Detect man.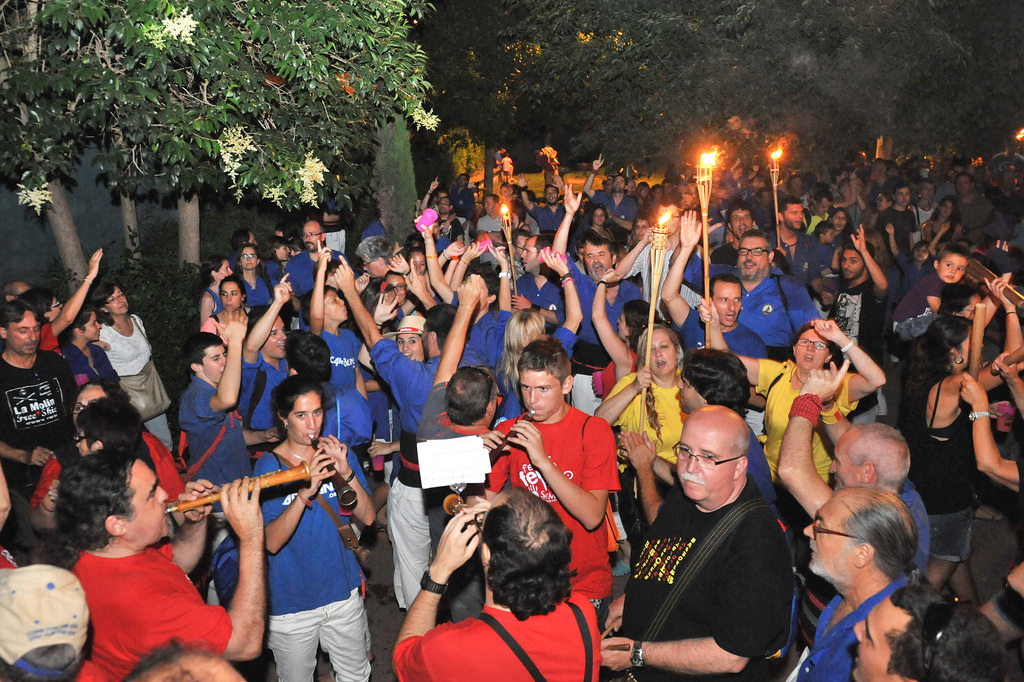
Detected at 719,203,768,239.
